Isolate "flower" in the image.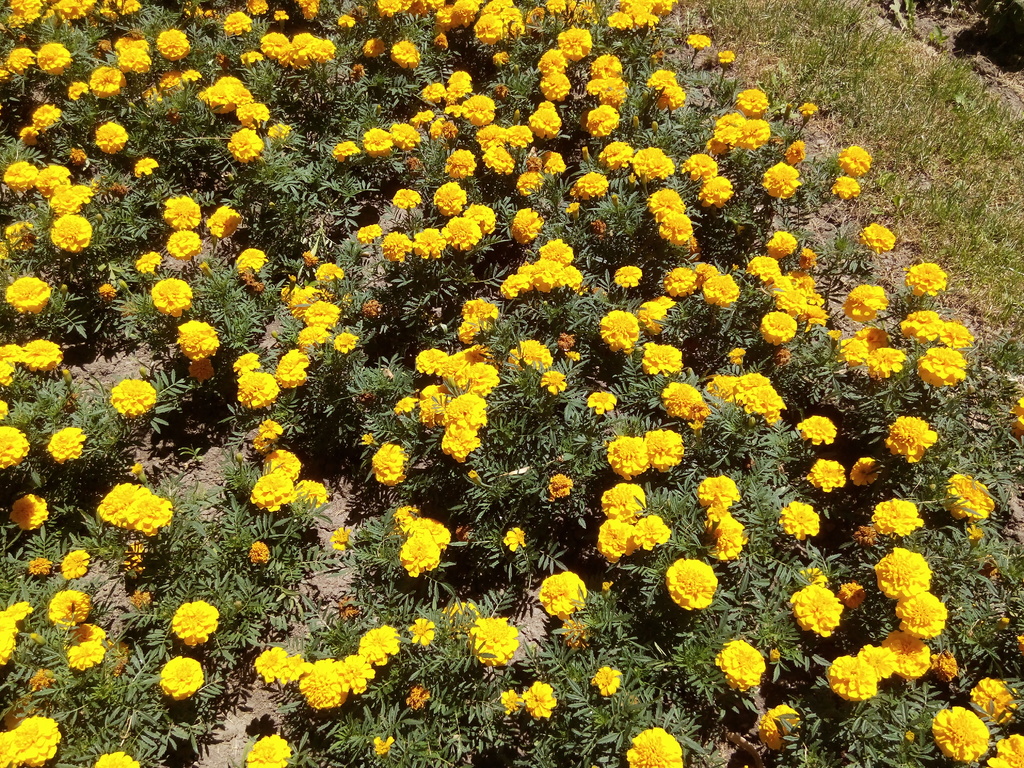
Isolated region: select_region(648, 74, 682, 103).
